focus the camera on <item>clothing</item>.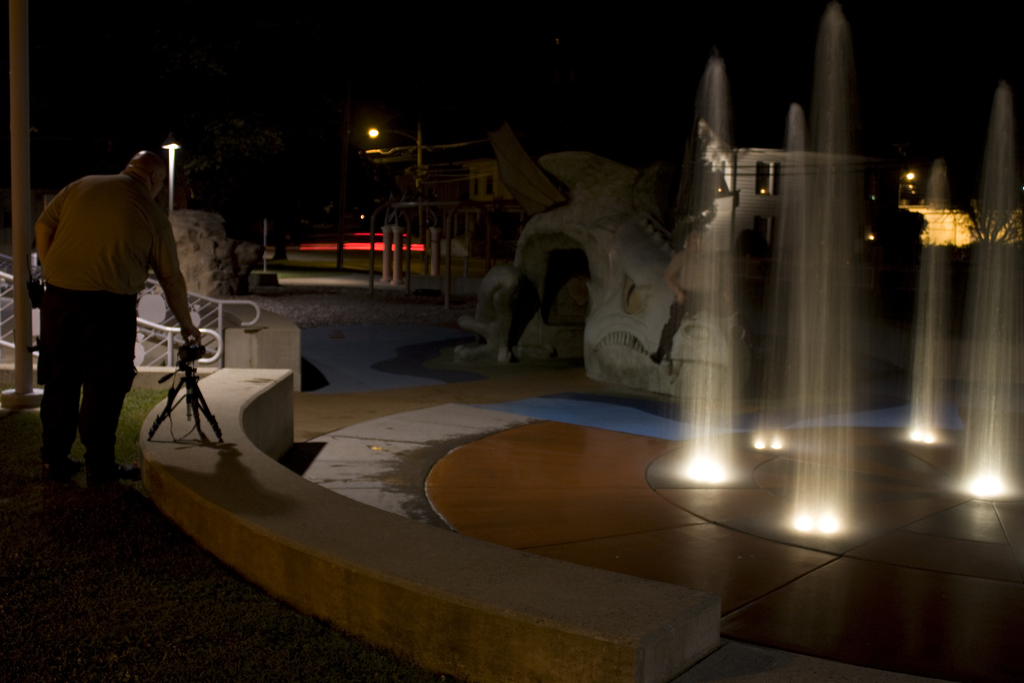
Focus region: {"left": 25, "top": 136, "right": 180, "bottom": 470}.
